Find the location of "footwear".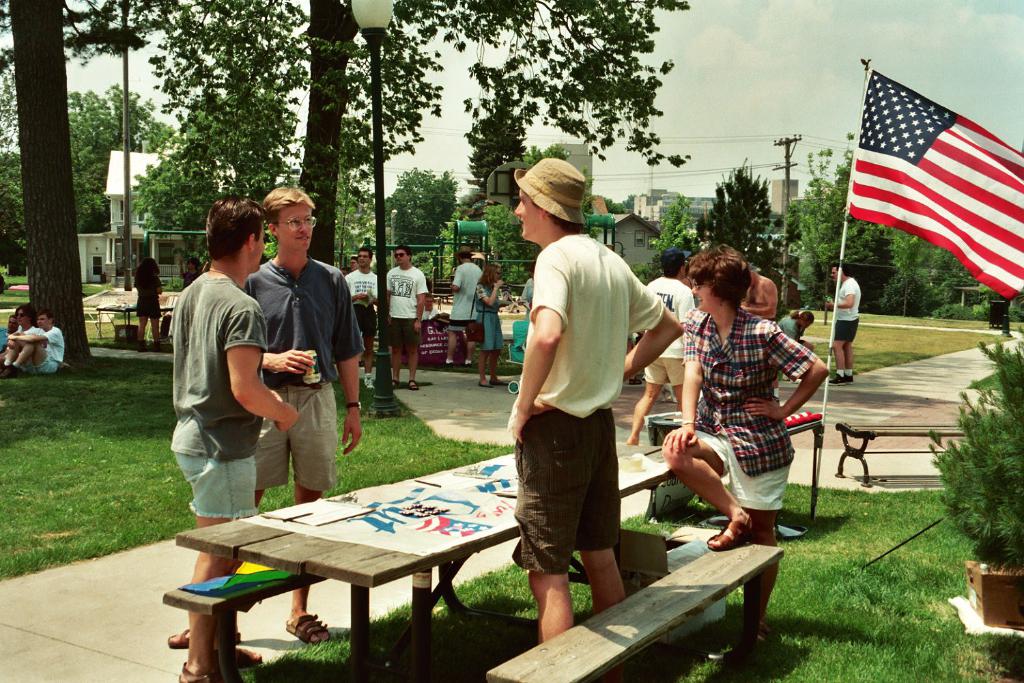
Location: detection(283, 602, 335, 652).
